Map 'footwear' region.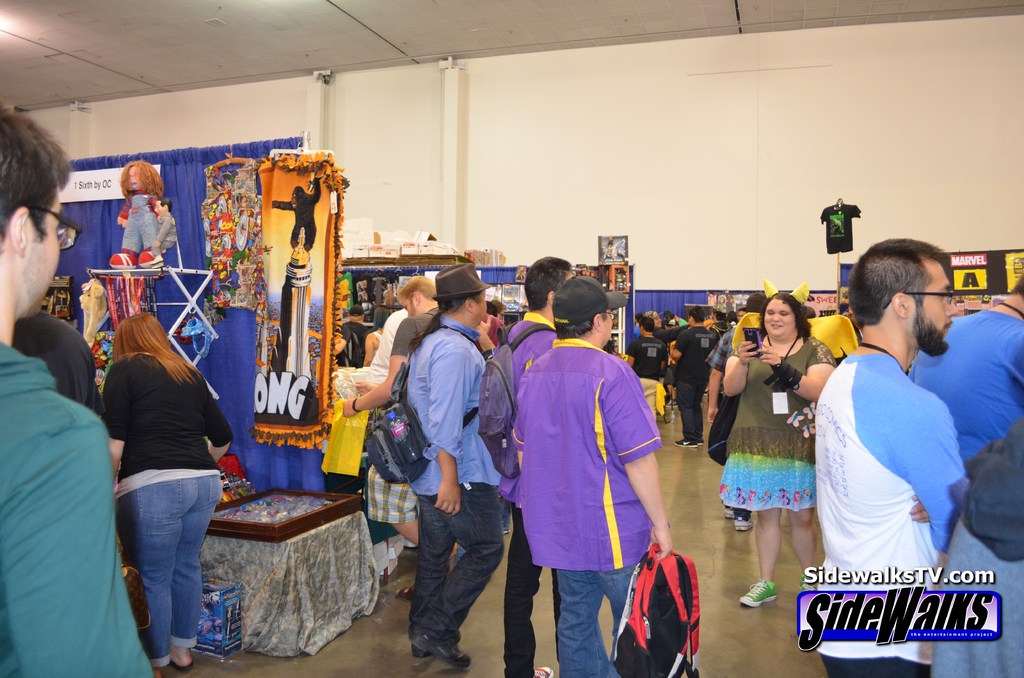
Mapped to region(799, 575, 816, 592).
